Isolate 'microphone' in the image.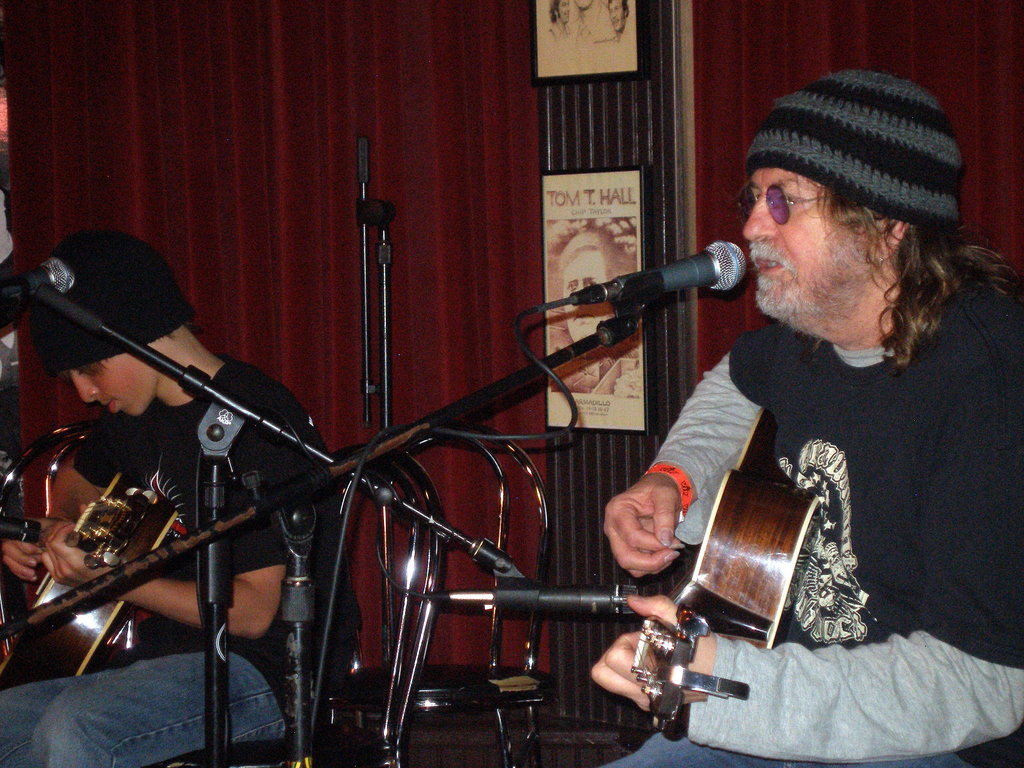
Isolated region: rect(0, 507, 39, 552).
